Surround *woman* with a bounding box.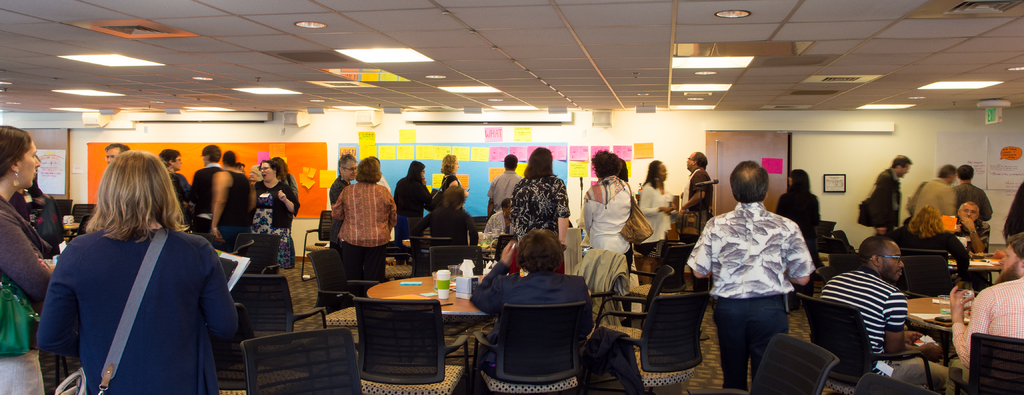
detection(331, 156, 397, 285).
